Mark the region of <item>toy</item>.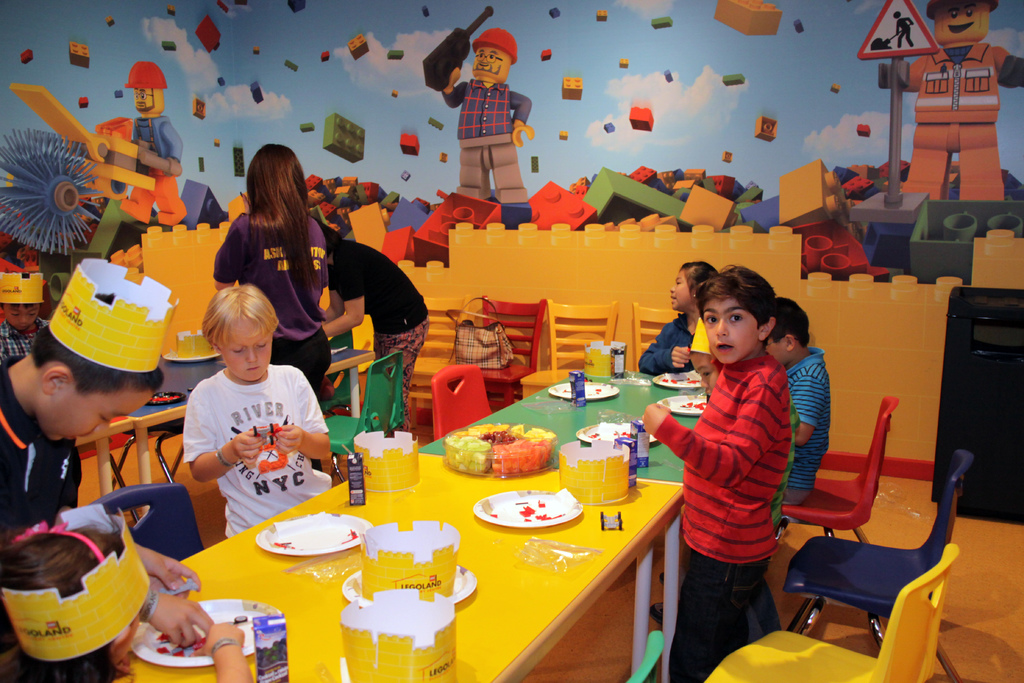
Region: (166, 4, 177, 18).
